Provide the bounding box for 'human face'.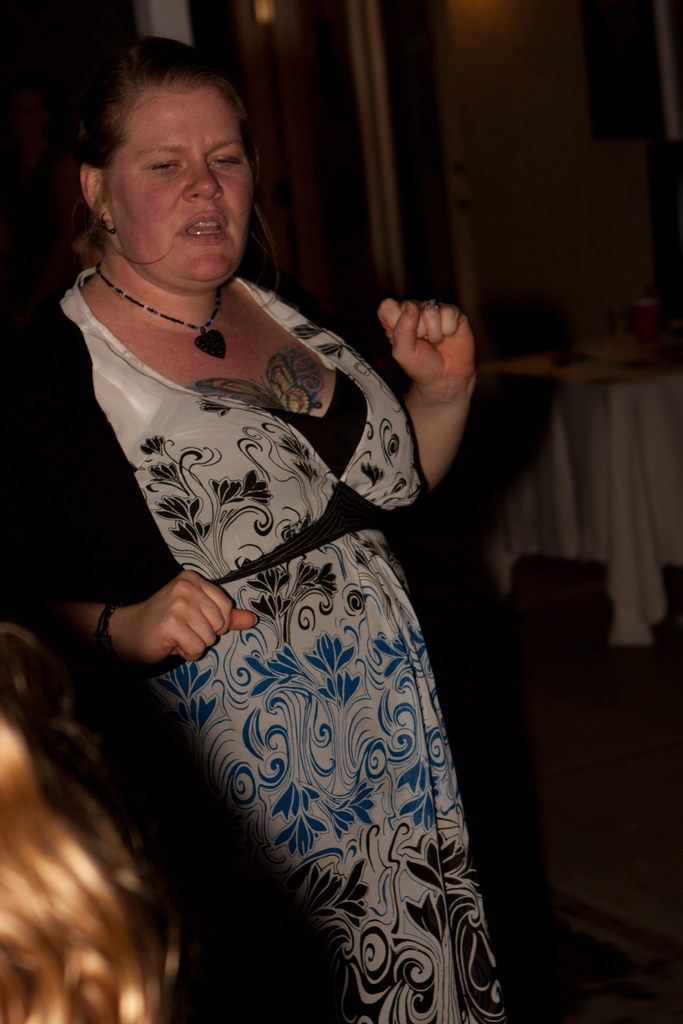
box=[100, 76, 265, 305].
